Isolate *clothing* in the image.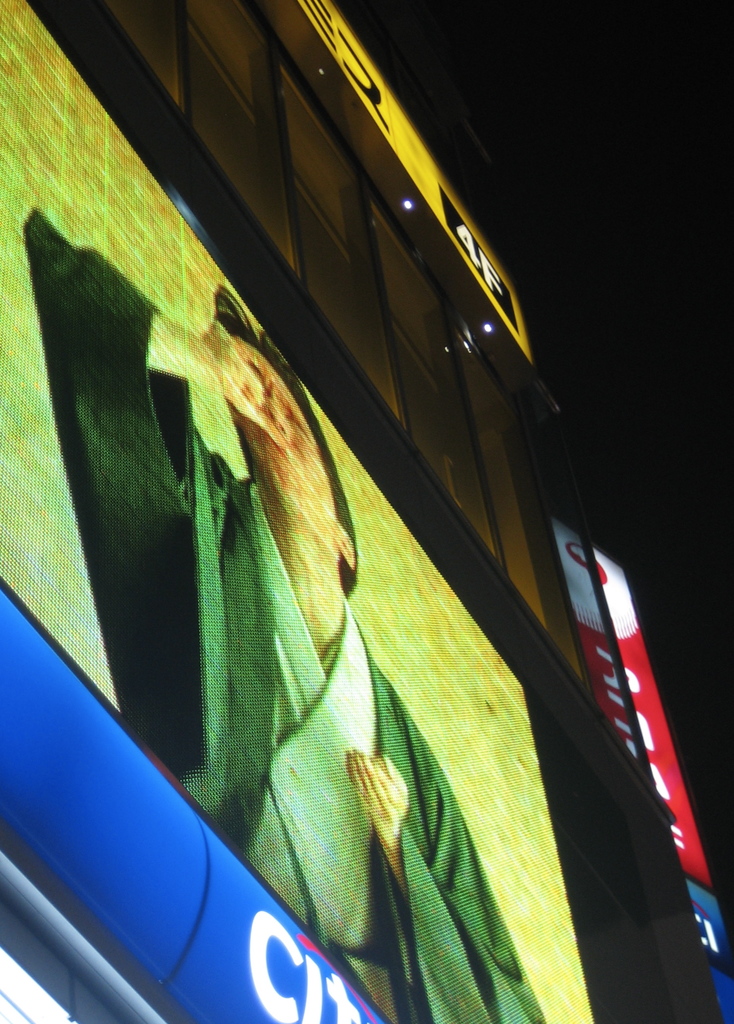
Isolated region: [x1=20, y1=206, x2=547, y2=1023].
